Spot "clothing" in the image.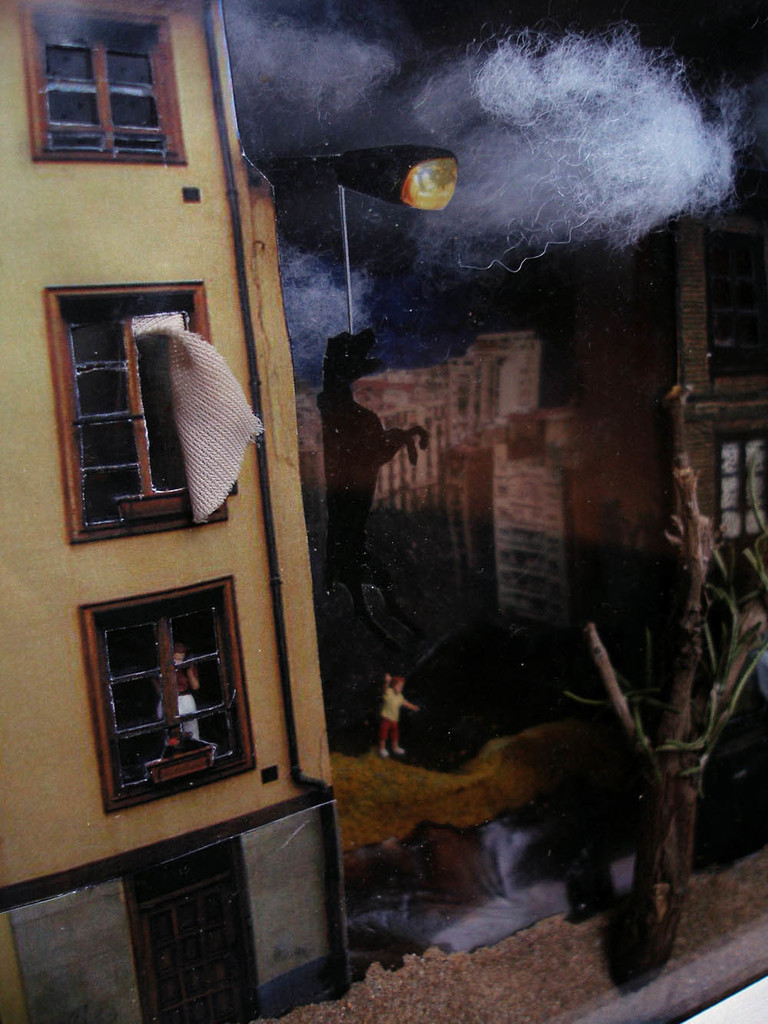
"clothing" found at select_region(382, 684, 398, 751).
